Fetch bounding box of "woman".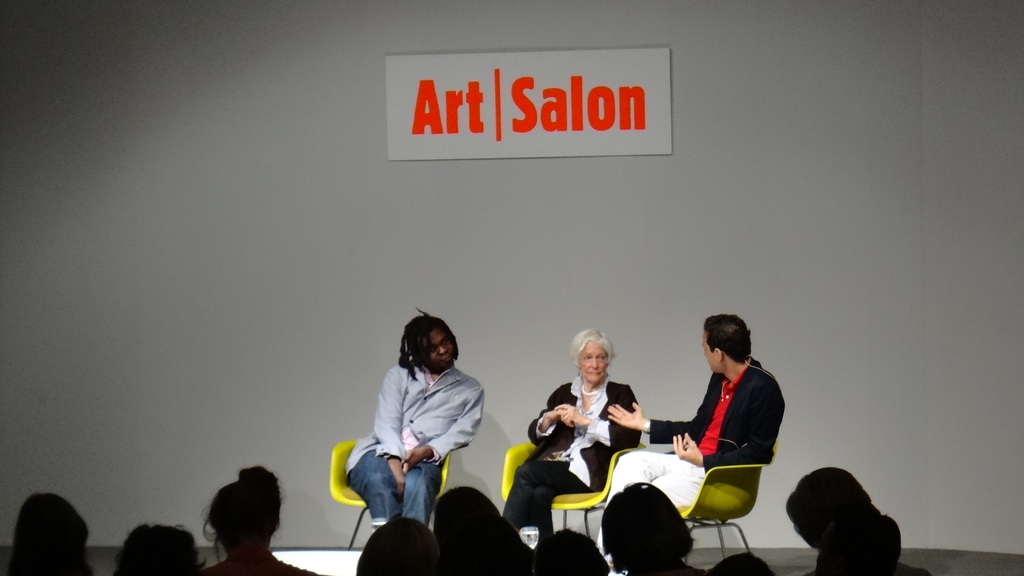
Bbox: box(601, 478, 702, 575).
